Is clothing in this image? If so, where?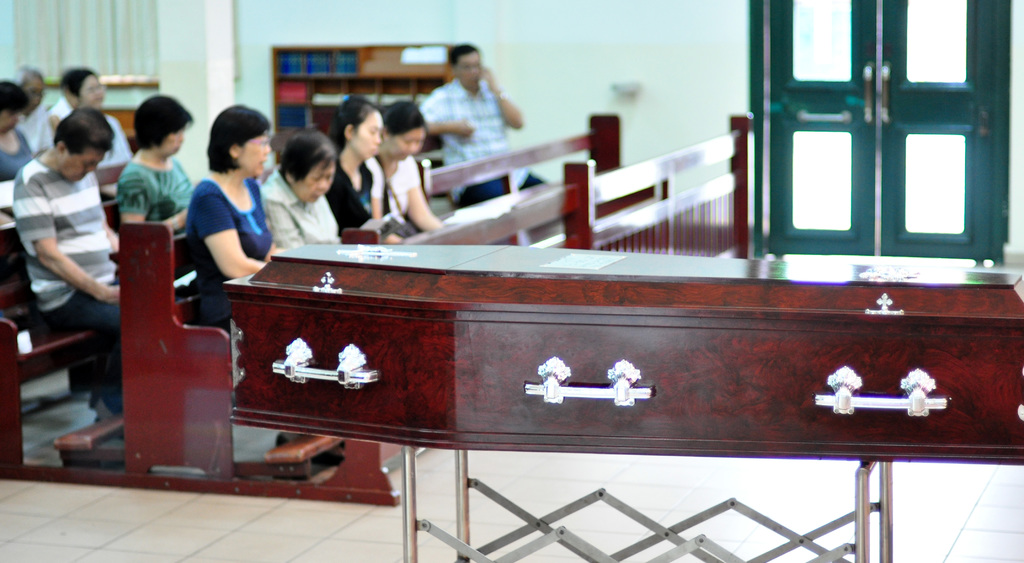
Yes, at <box>378,149,428,234</box>.
